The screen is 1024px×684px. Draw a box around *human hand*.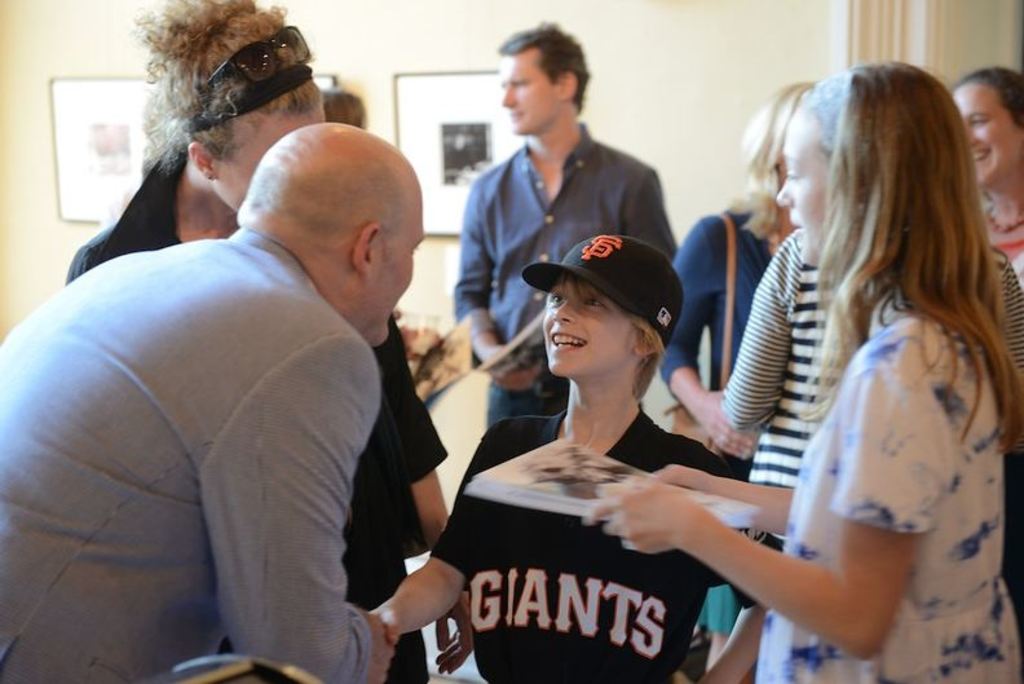
<box>697,388,758,463</box>.
